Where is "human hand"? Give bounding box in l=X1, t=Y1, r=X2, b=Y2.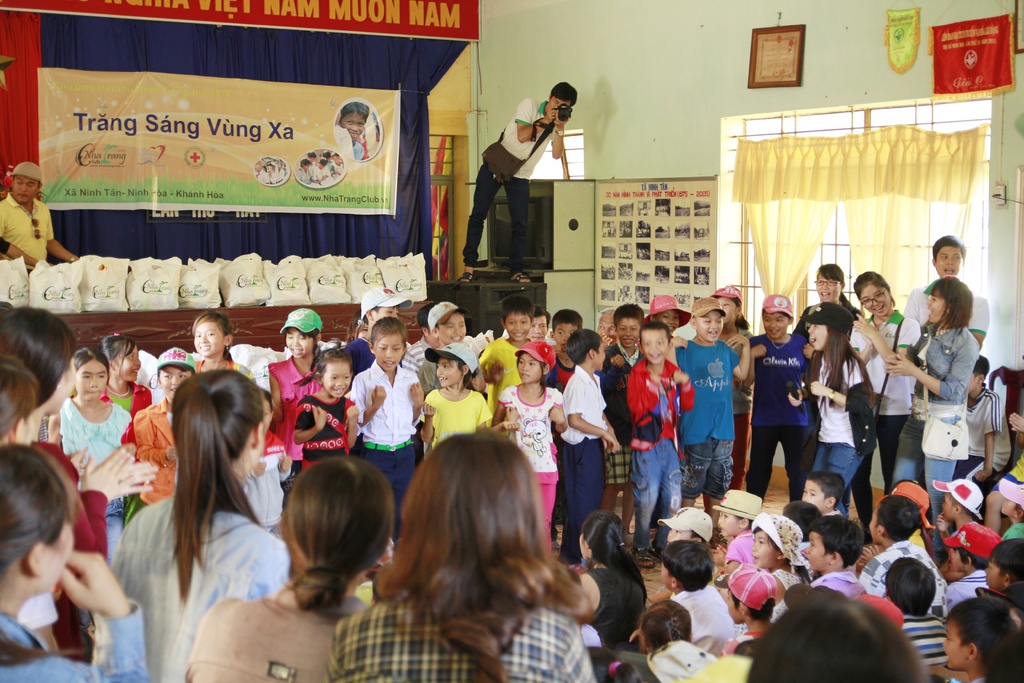
l=787, t=384, r=805, b=408.
